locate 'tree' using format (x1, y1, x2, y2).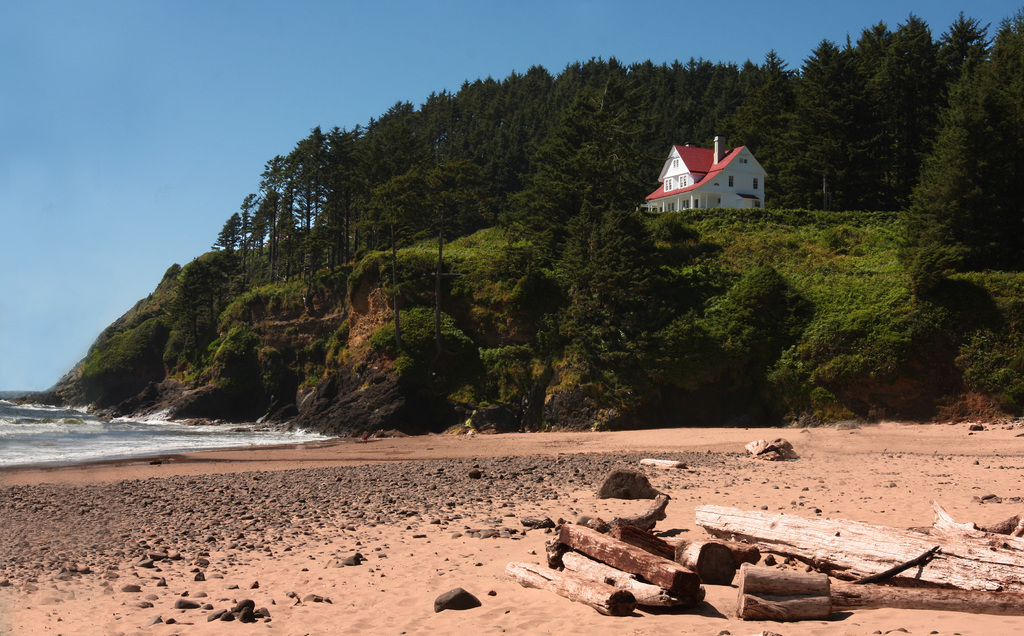
(508, 69, 674, 334).
